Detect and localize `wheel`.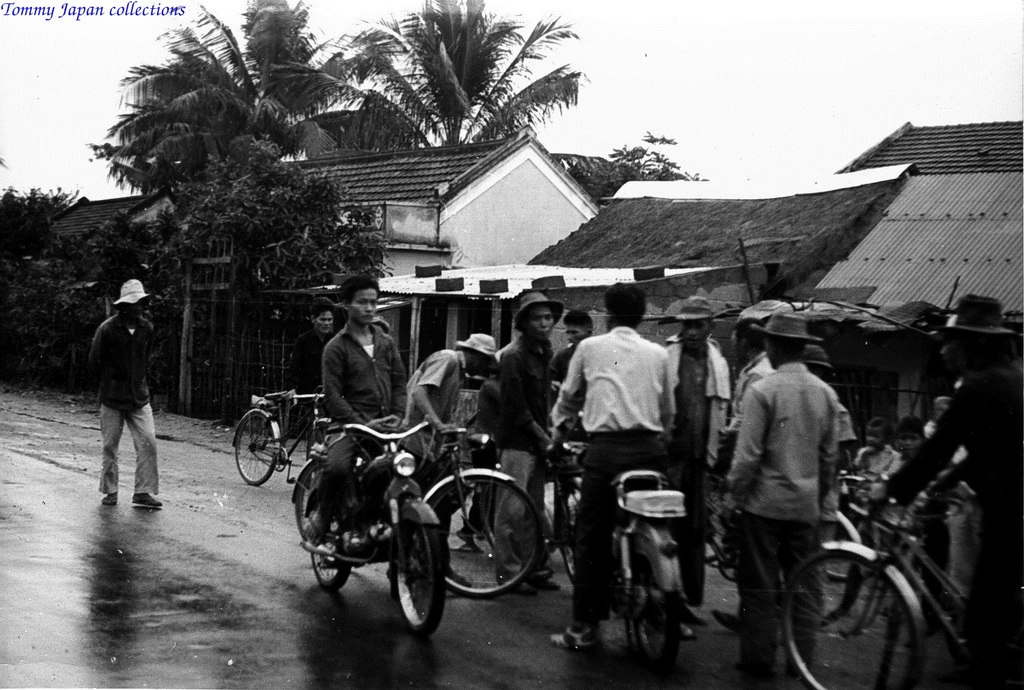
Localized at 423/473/539/614.
